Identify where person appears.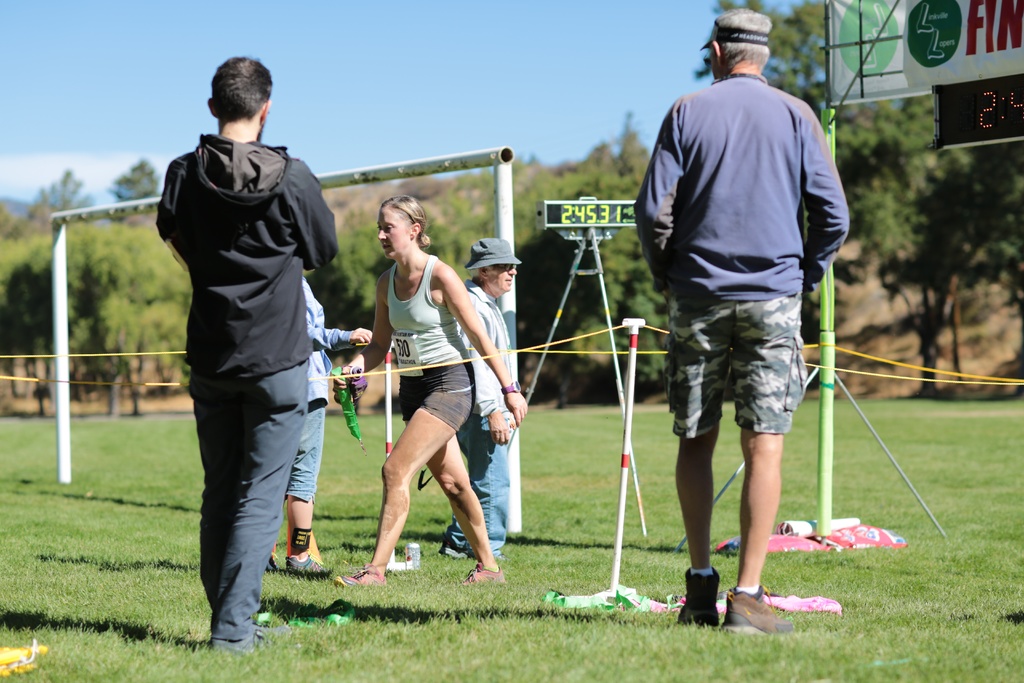
Appears at bbox(646, 22, 848, 641).
